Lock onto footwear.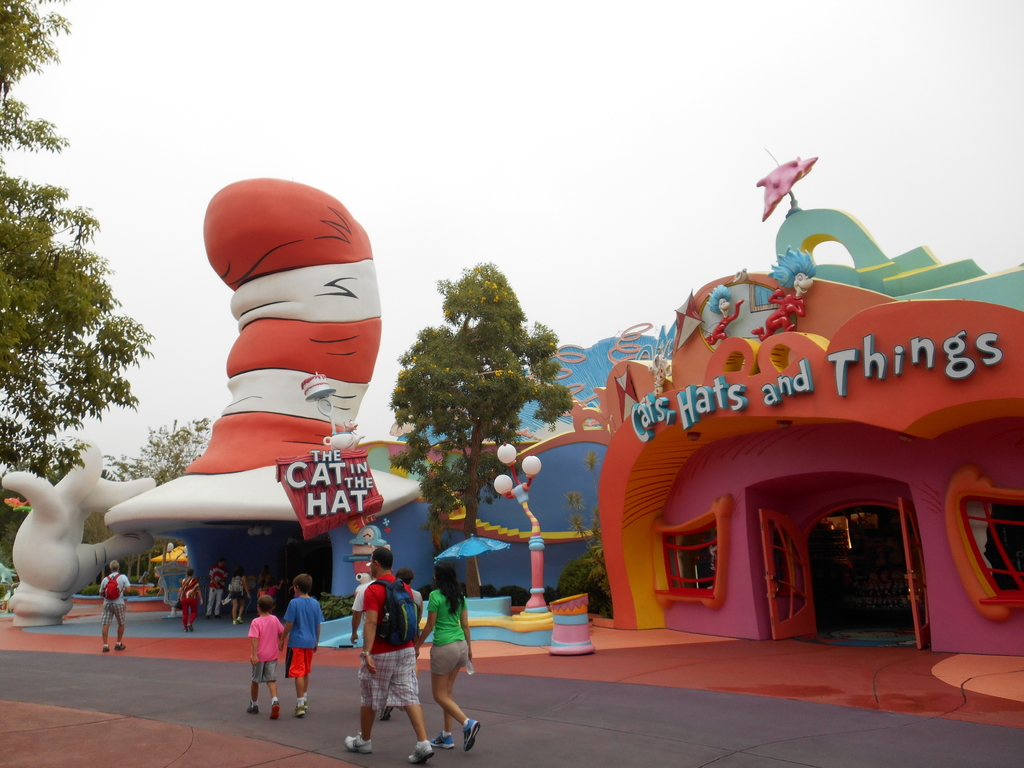
Locked: 232/619/236/624.
